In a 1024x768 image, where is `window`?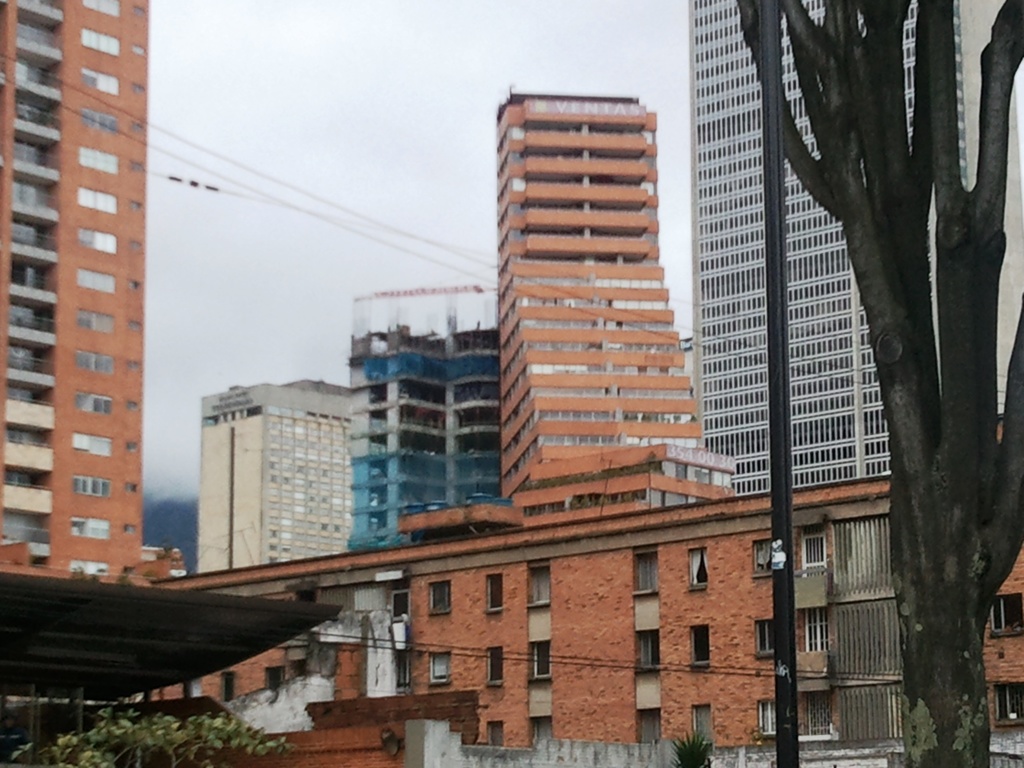
left=79, top=147, right=114, bottom=168.
